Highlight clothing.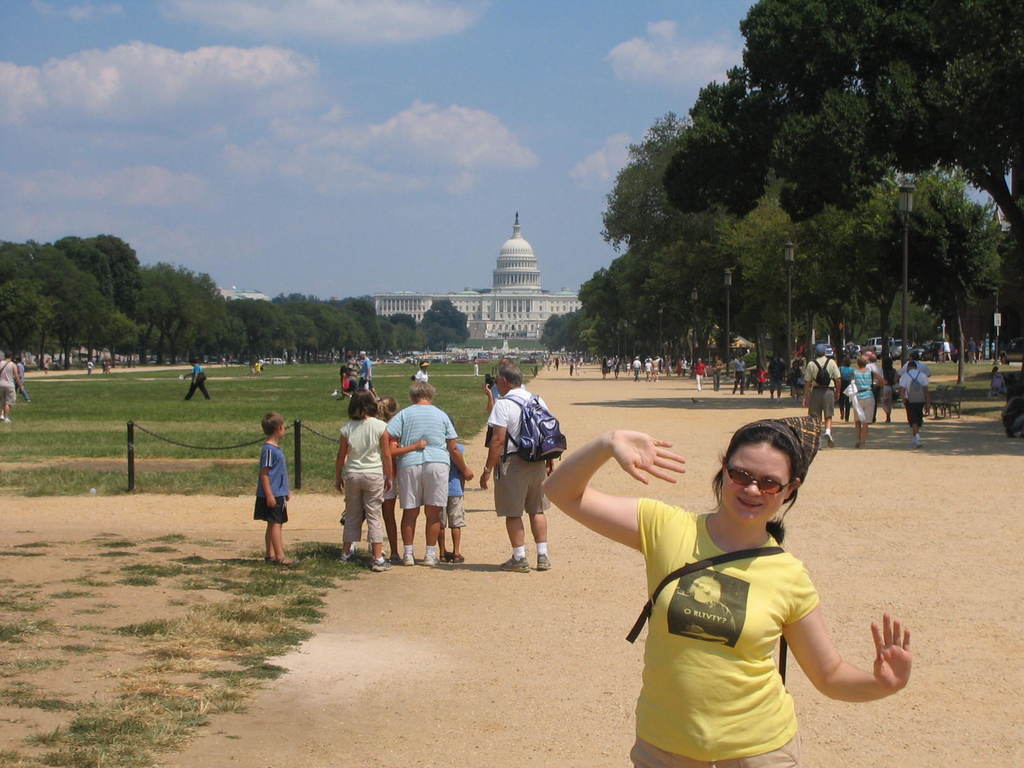
Highlighted region: bbox=(902, 369, 923, 426).
